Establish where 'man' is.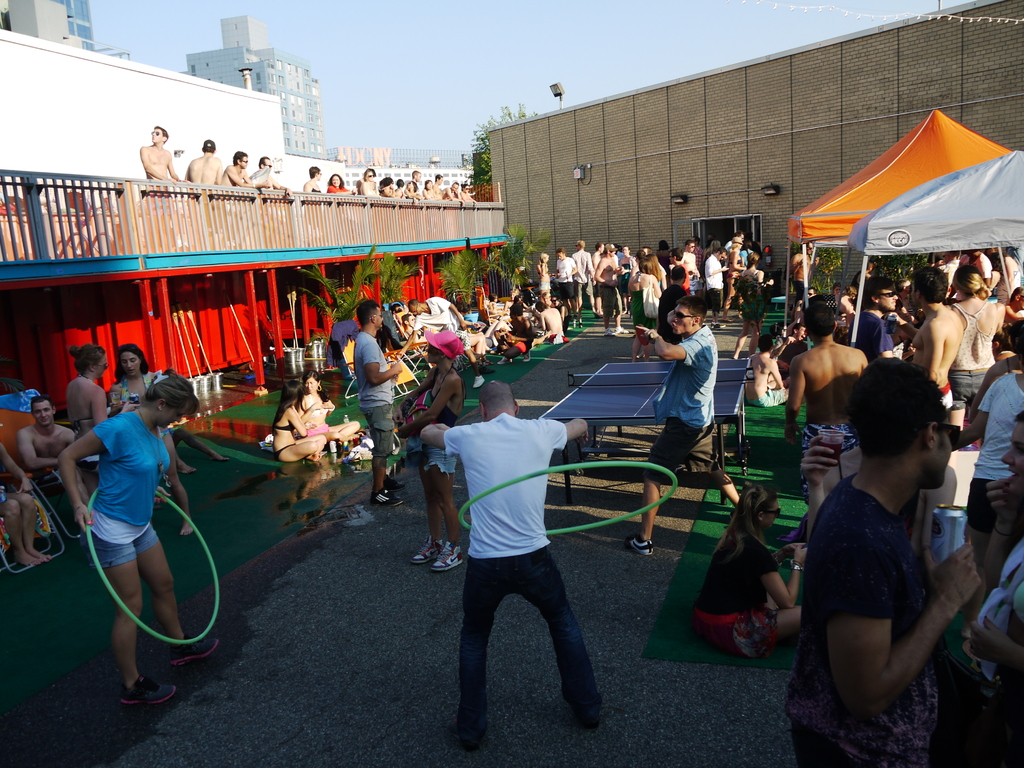
Established at 788, 300, 874, 510.
